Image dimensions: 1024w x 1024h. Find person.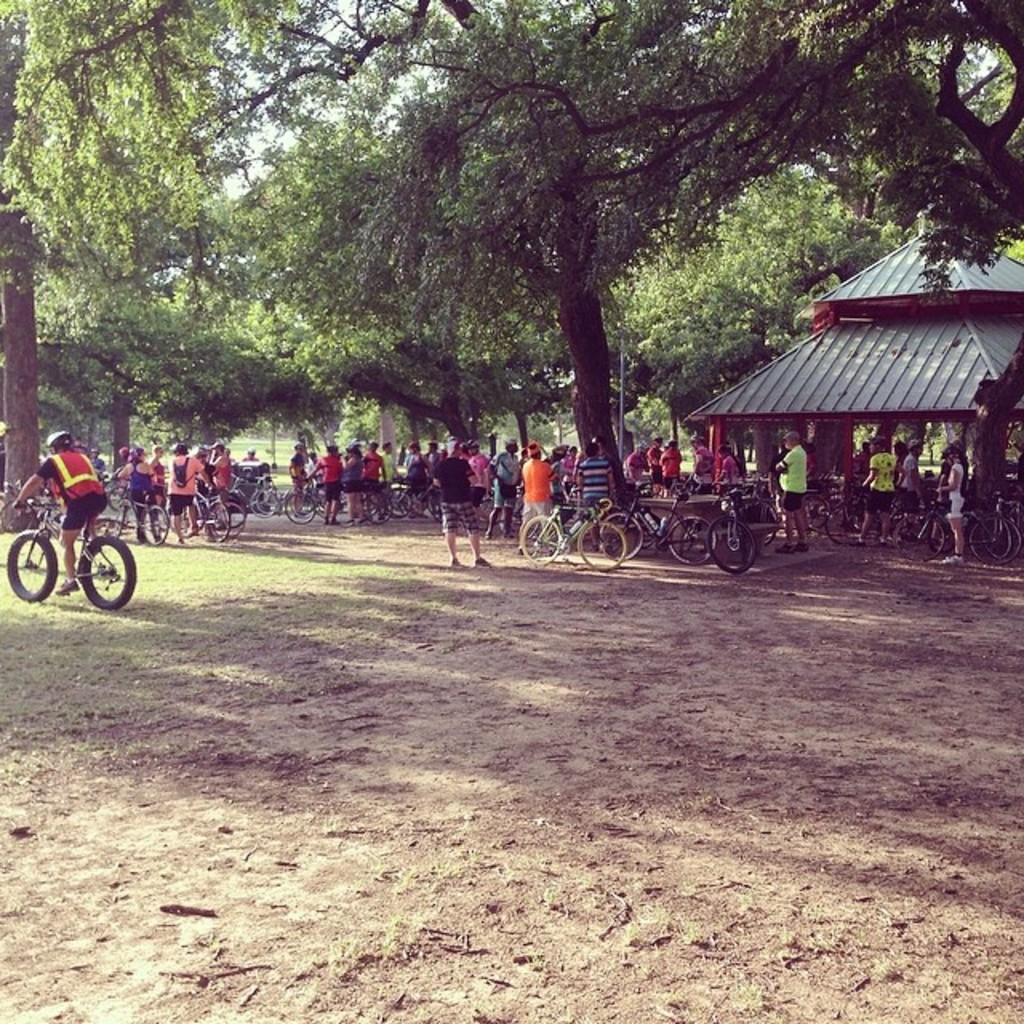
646, 430, 666, 486.
